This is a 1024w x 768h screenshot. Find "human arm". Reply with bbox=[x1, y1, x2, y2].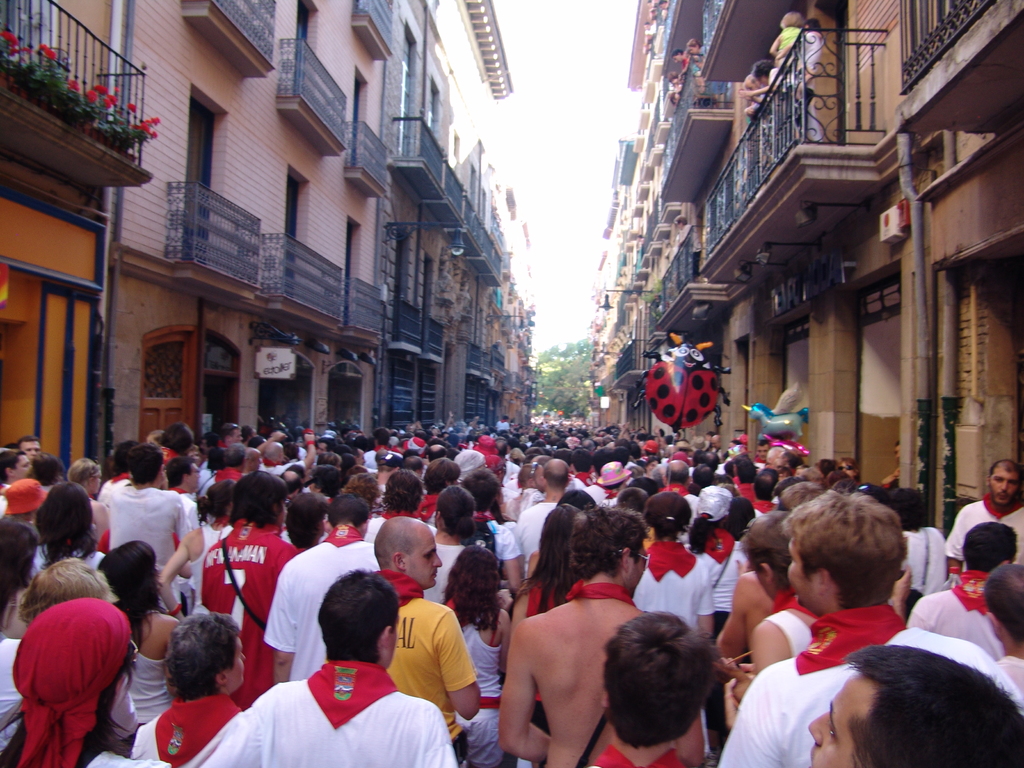
bbox=[156, 524, 195, 611].
